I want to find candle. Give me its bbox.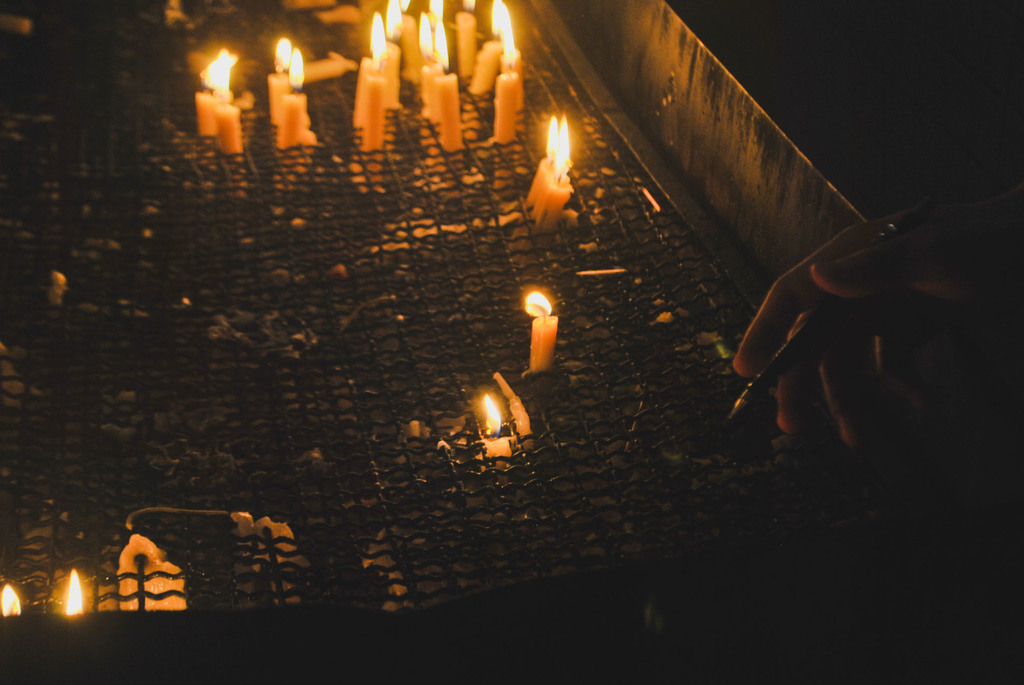
select_region(498, 13, 528, 112).
